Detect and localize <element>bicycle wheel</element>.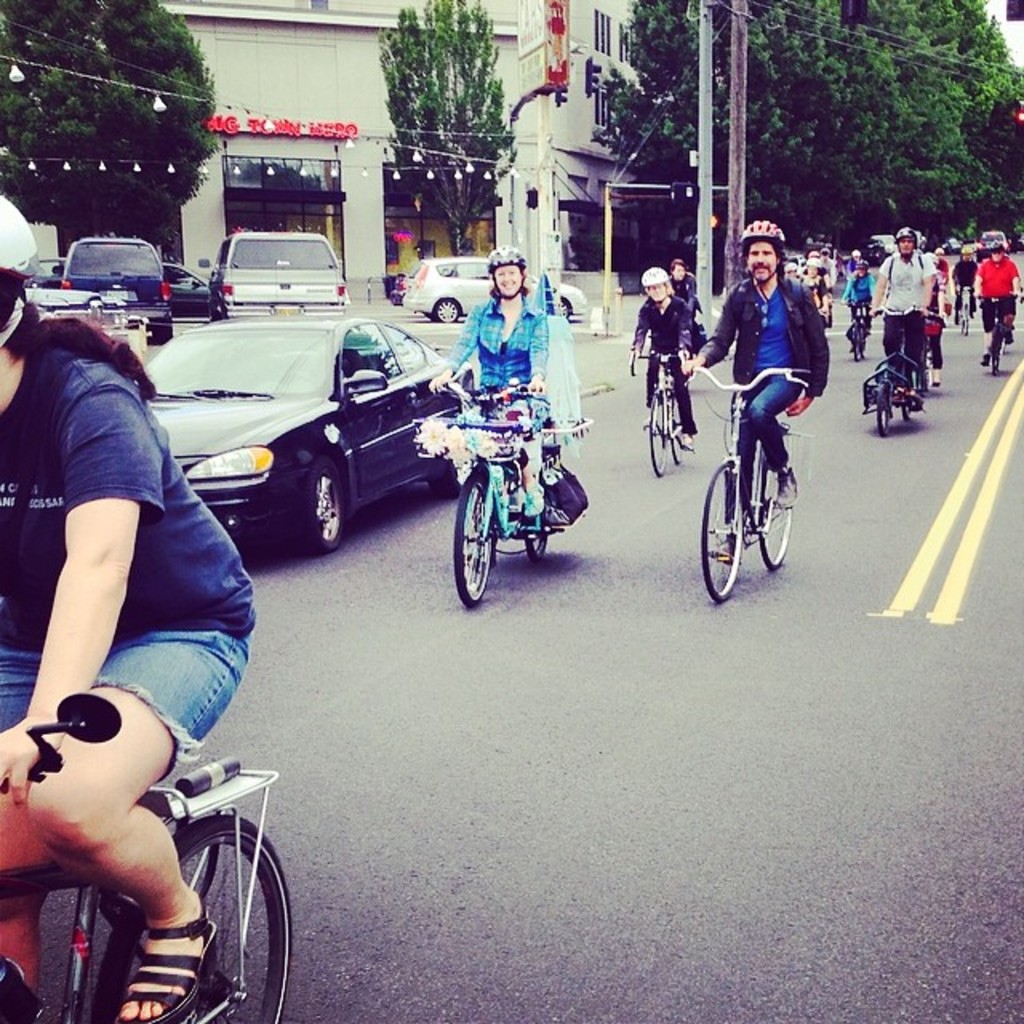
Localized at BBox(701, 461, 746, 597).
